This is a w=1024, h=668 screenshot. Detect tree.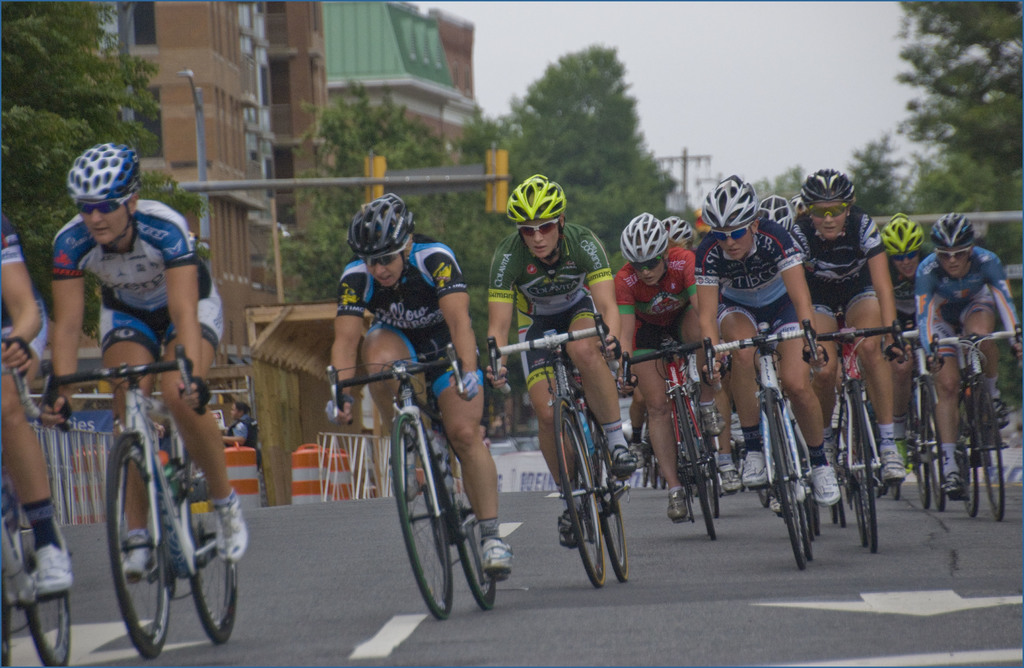
451,47,680,438.
